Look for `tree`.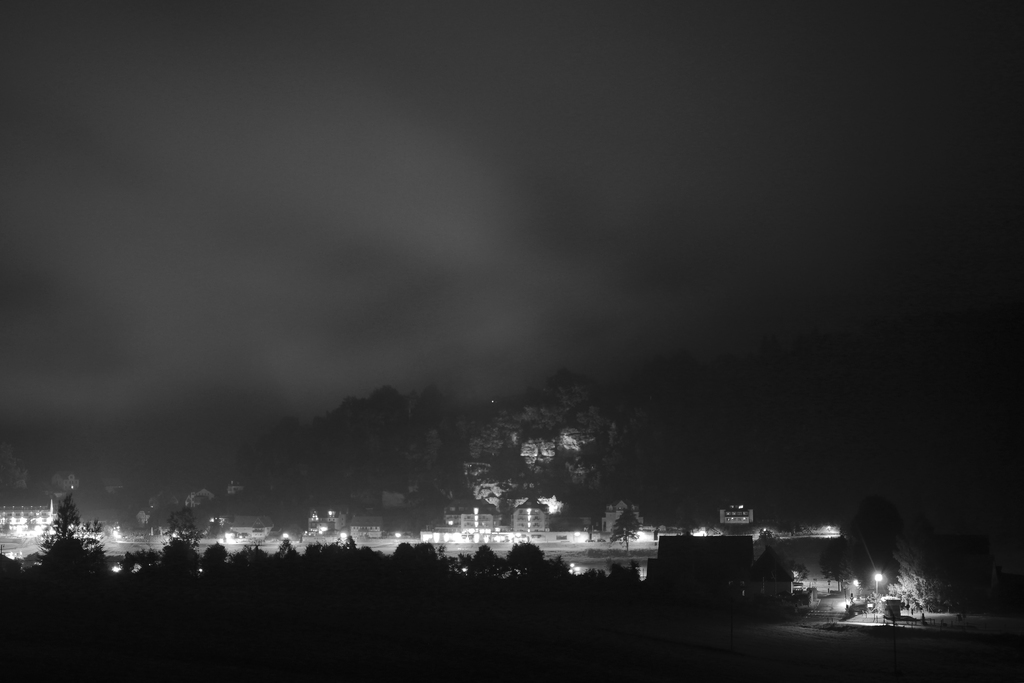
Found: <box>203,542,229,575</box>.
